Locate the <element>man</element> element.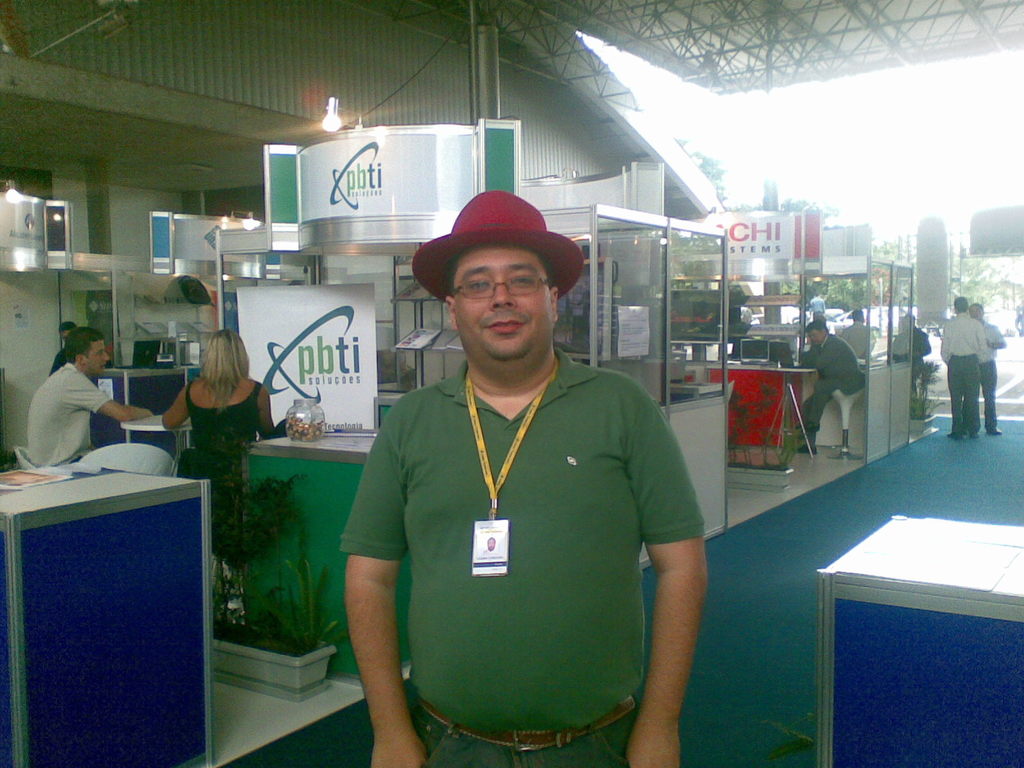
Element bbox: Rect(339, 150, 704, 767).
